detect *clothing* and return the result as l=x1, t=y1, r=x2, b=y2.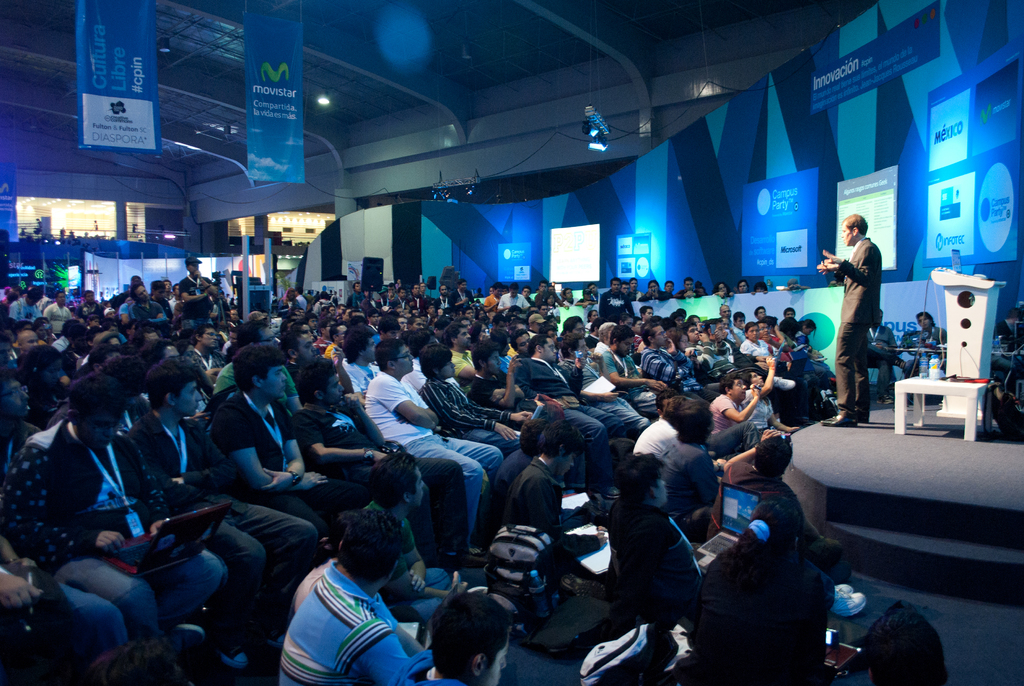
l=362, t=368, r=504, b=545.
